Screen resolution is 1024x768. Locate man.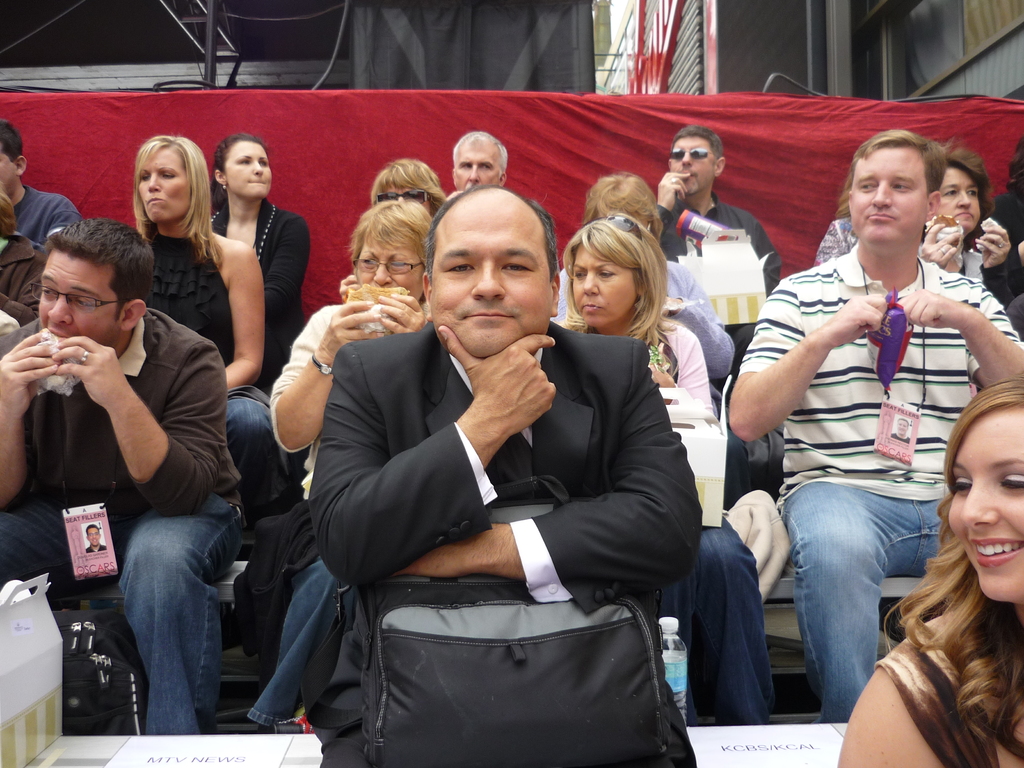
region(451, 131, 509, 192).
